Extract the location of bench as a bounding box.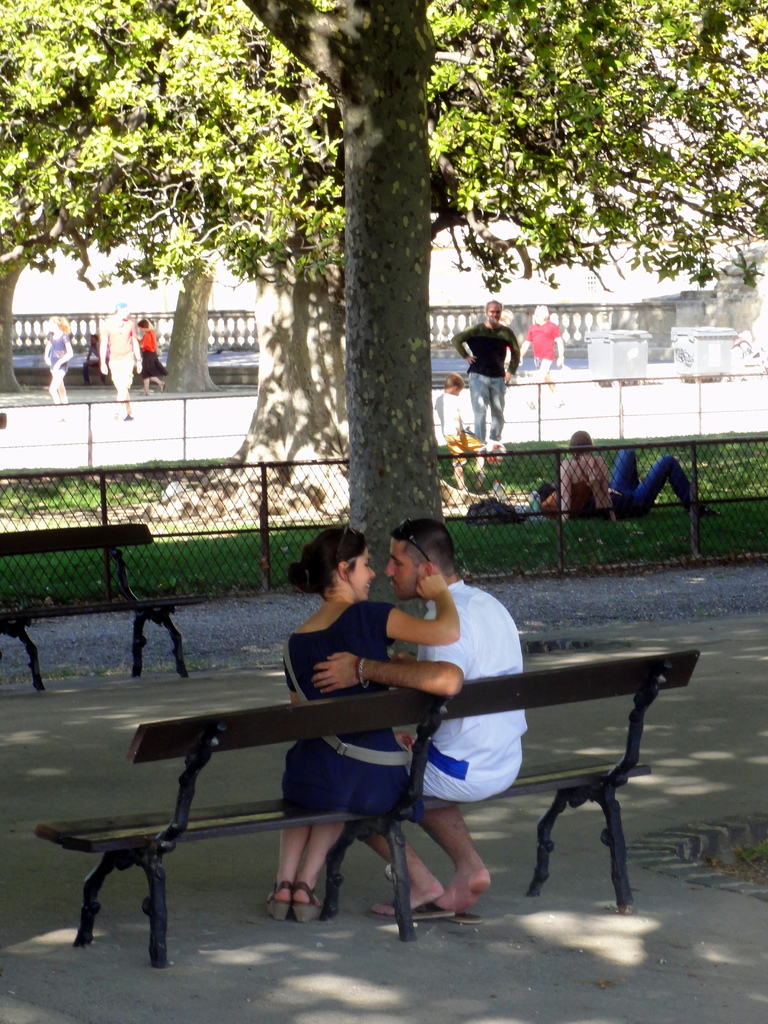
31/645/701/969.
